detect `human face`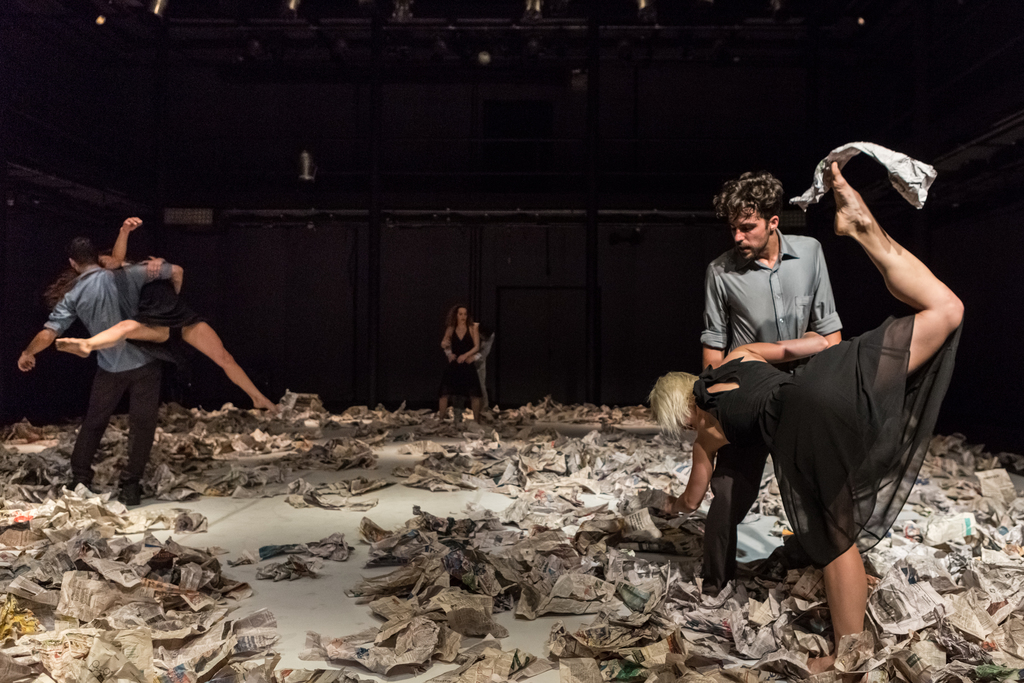
[456,309,471,325]
